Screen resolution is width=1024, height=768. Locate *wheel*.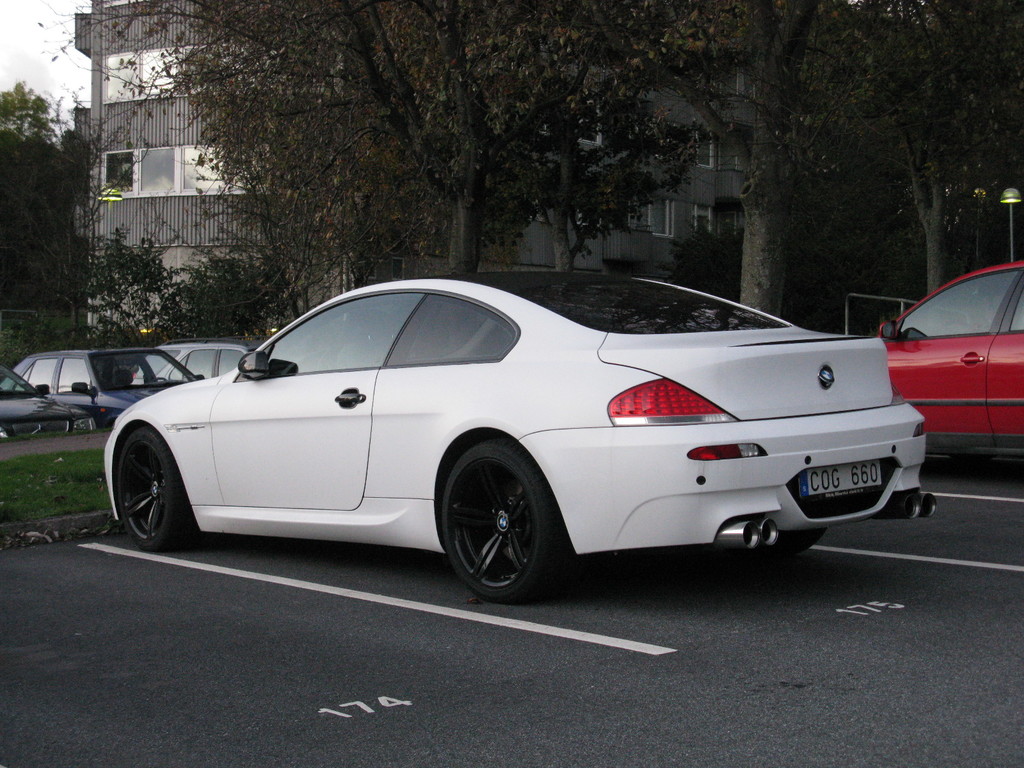
bbox=(437, 450, 562, 595).
